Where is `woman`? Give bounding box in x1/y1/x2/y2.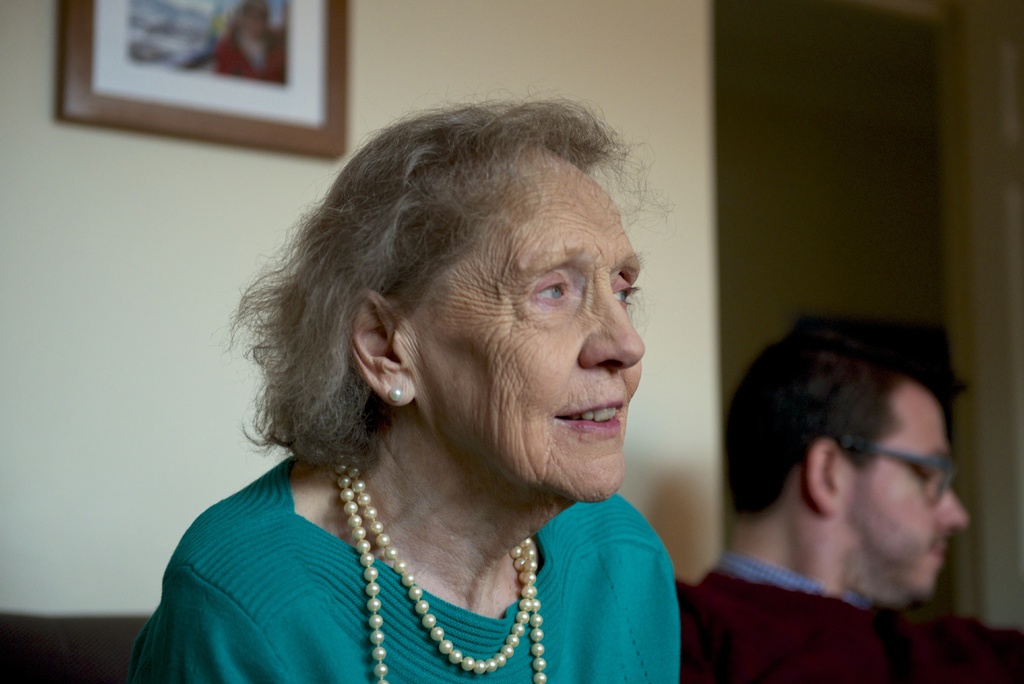
124/61/745/683.
